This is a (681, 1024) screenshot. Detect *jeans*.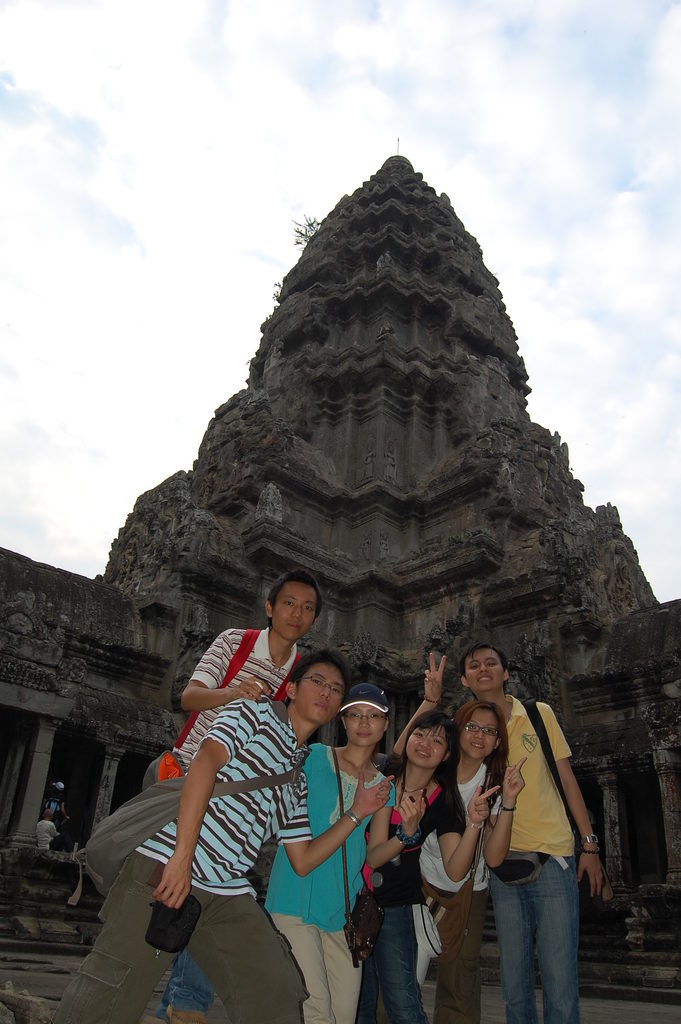
bbox=(356, 905, 426, 1023).
